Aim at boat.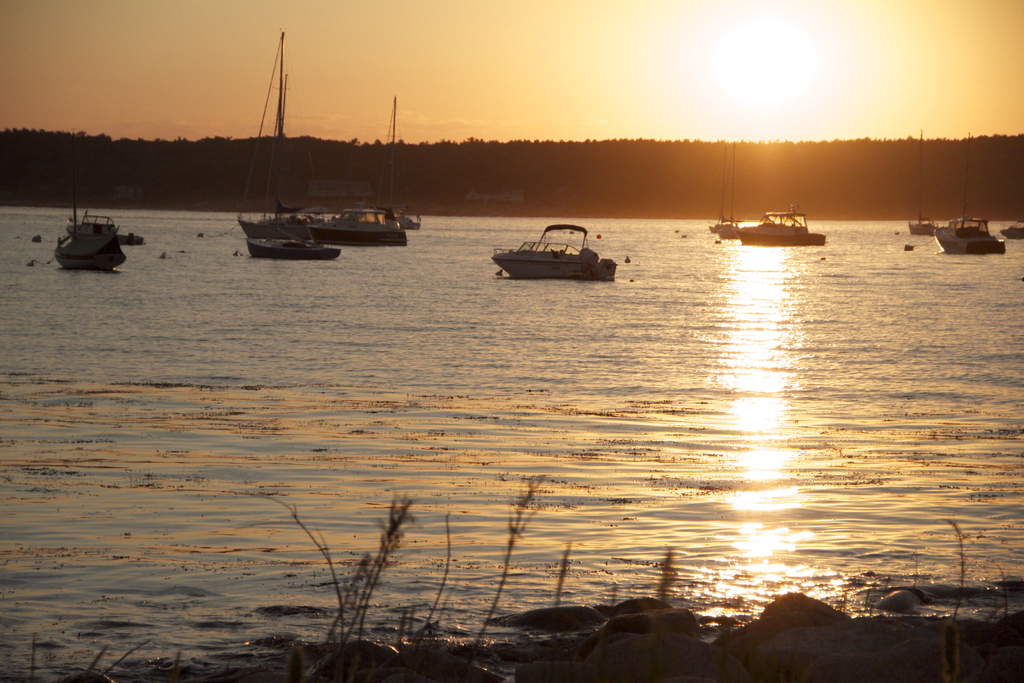
Aimed at {"x1": 232, "y1": 69, "x2": 356, "y2": 237}.
